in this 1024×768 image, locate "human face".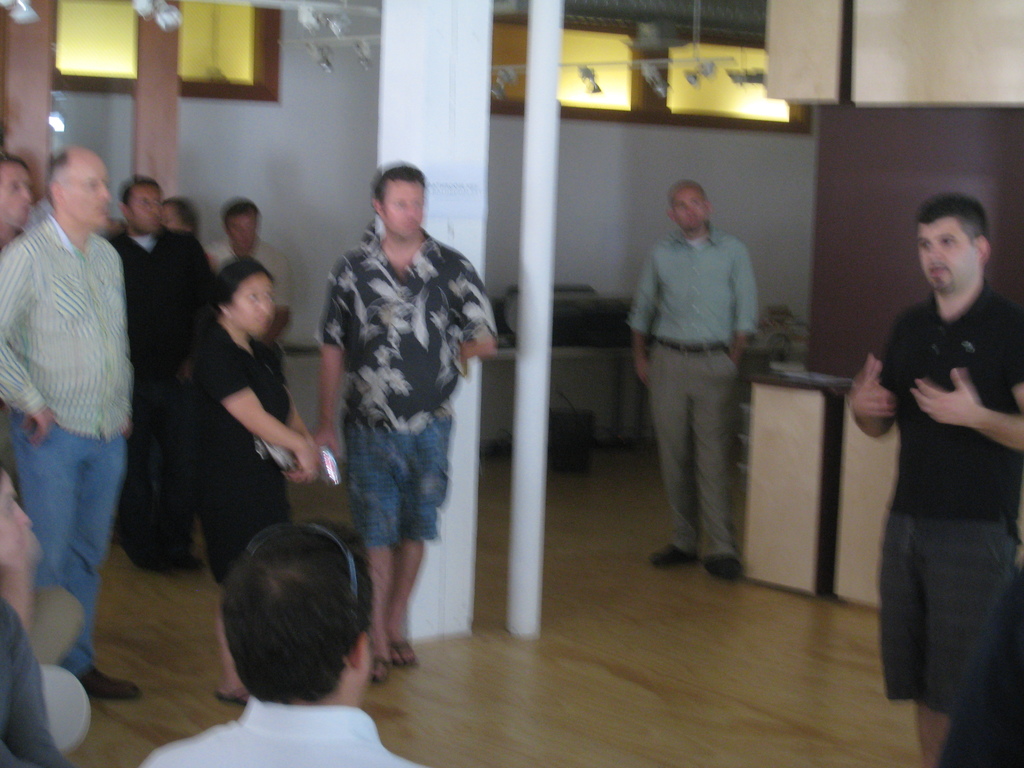
Bounding box: {"x1": 380, "y1": 173, "x2": 421, "y2": 246}.
